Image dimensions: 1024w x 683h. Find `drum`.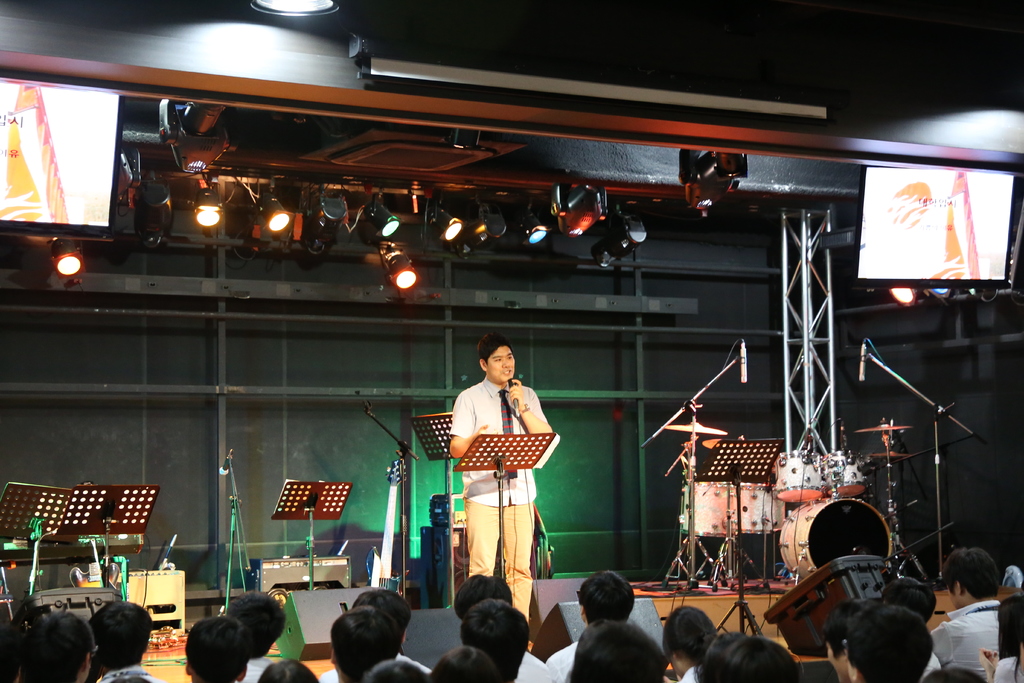
bbox(832, 445, 882, 499).
